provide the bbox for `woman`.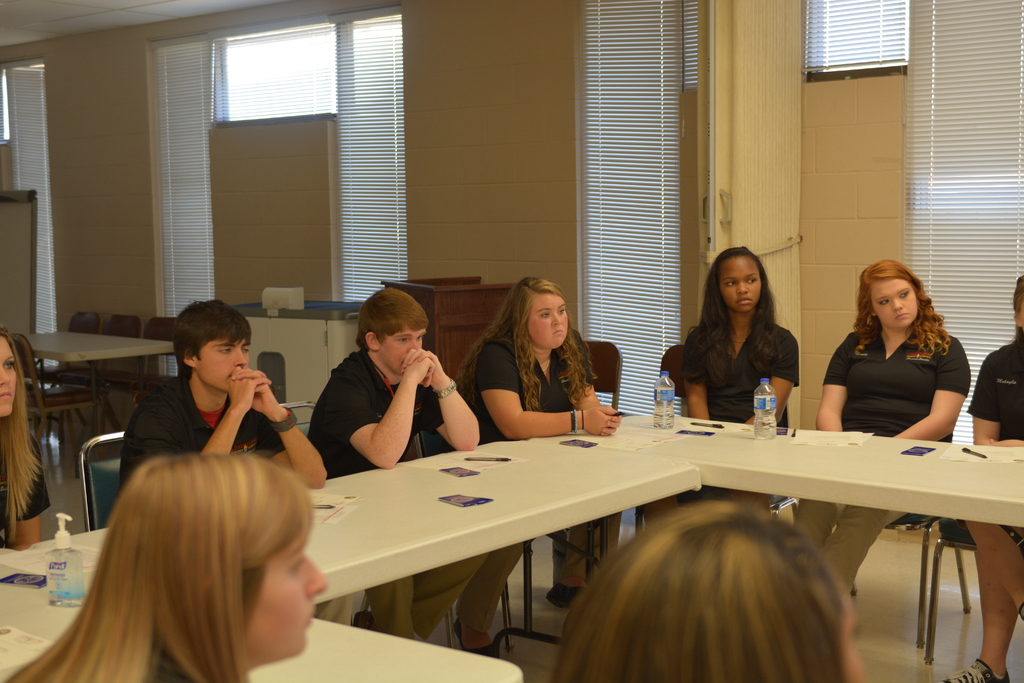
[left=0, top=332, right=52, bottom=550].
